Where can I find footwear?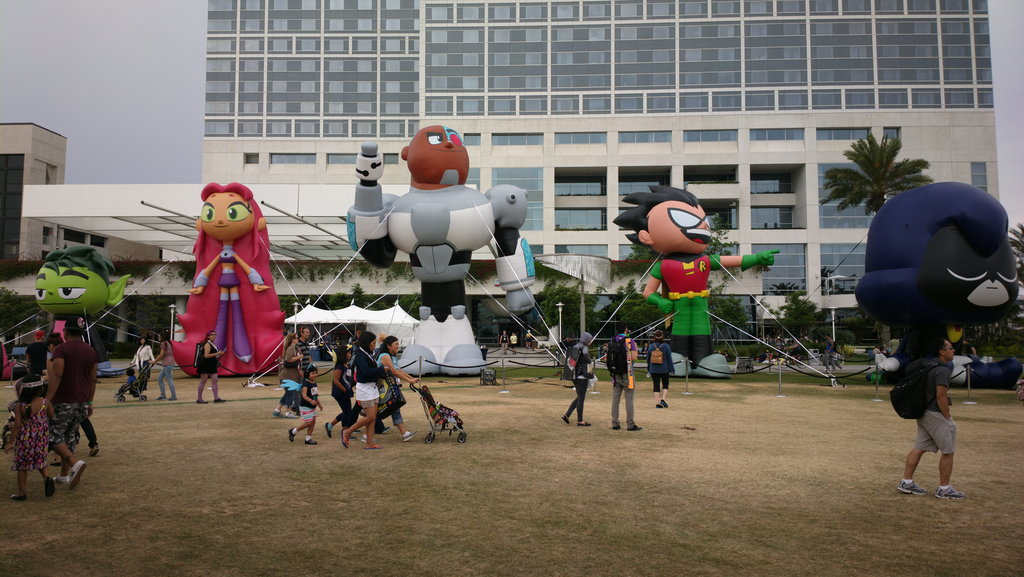
You can find it at [65, 459, 90, 490].
